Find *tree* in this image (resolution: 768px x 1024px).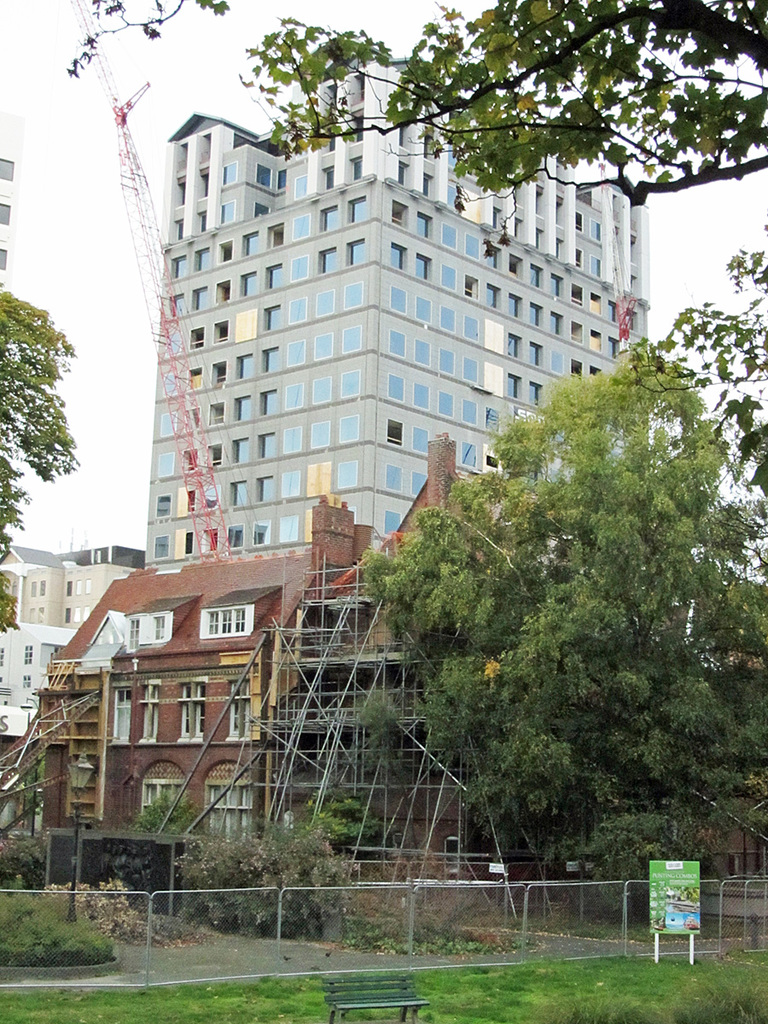
bbox=(55, 0, 767, 504).
